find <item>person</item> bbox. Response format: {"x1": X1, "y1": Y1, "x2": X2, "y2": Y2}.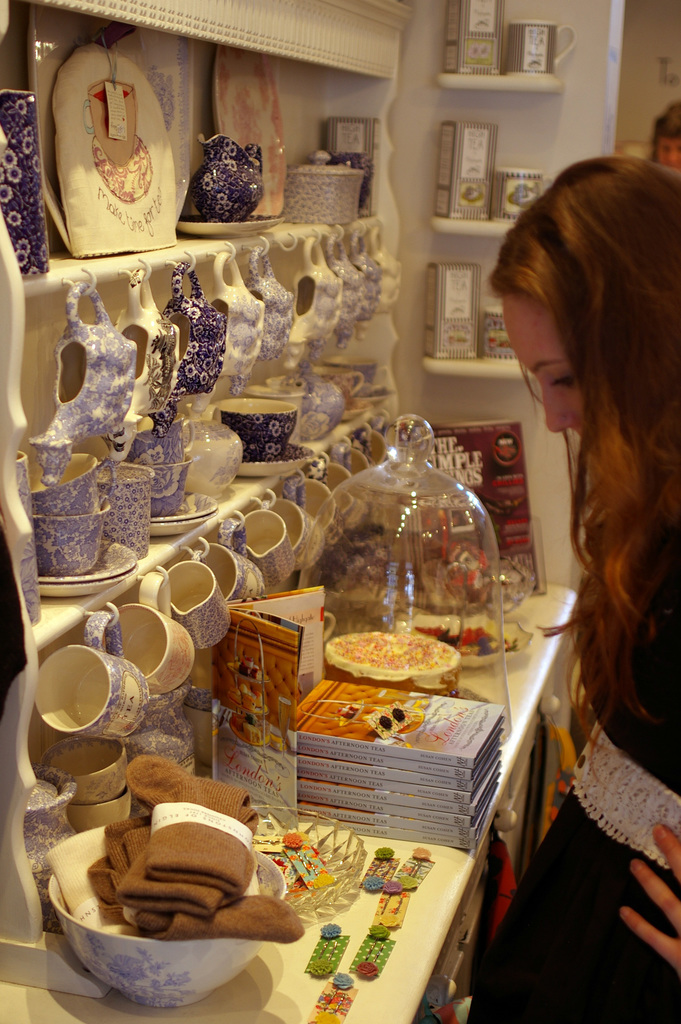
{"x1": 503, "y1": 100, "x2": 675, "y2": 979}.
